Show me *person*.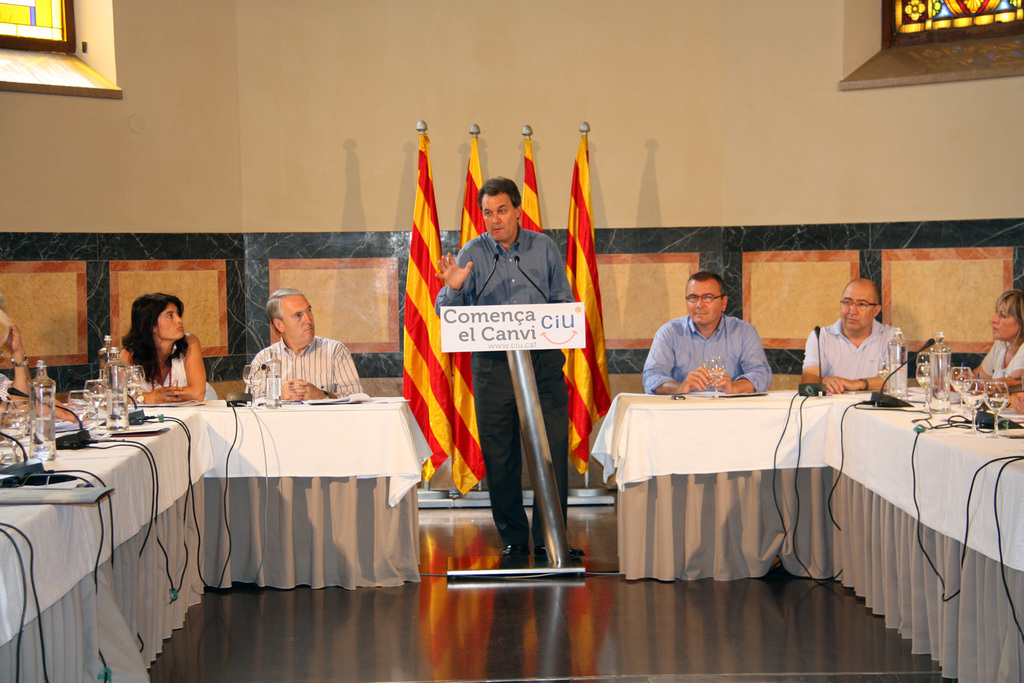
*person* is here: [x1=112, y1=292, x2=218, y2=405].
